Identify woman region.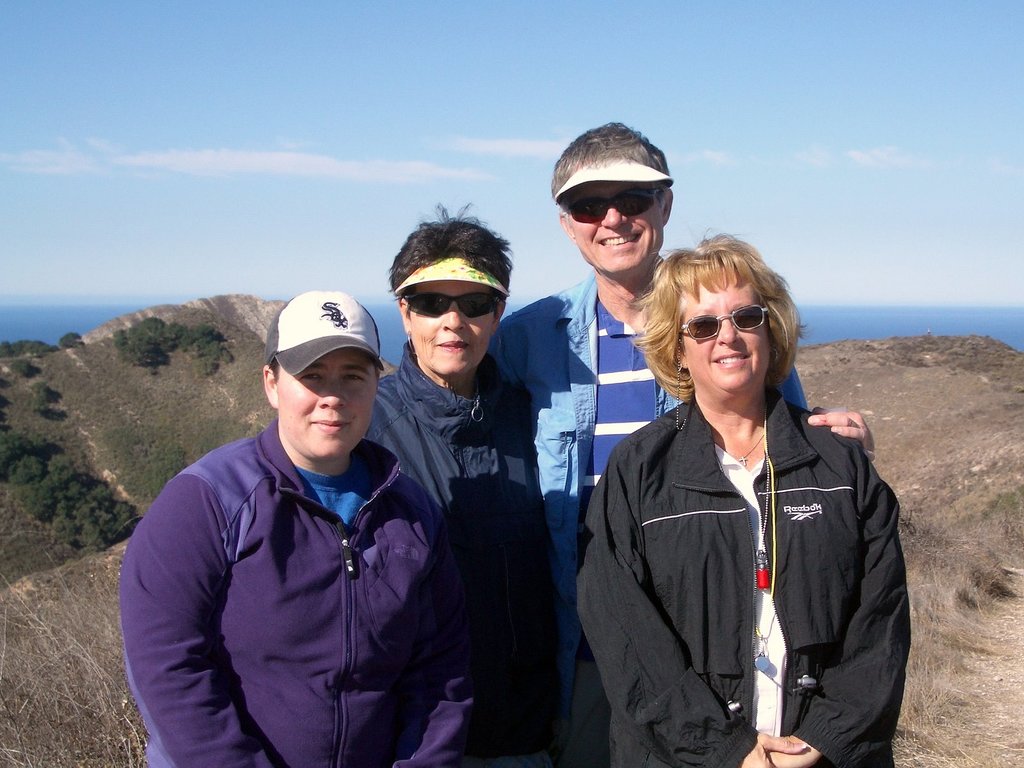
Region: select_region(557, 230, 886, 753).
